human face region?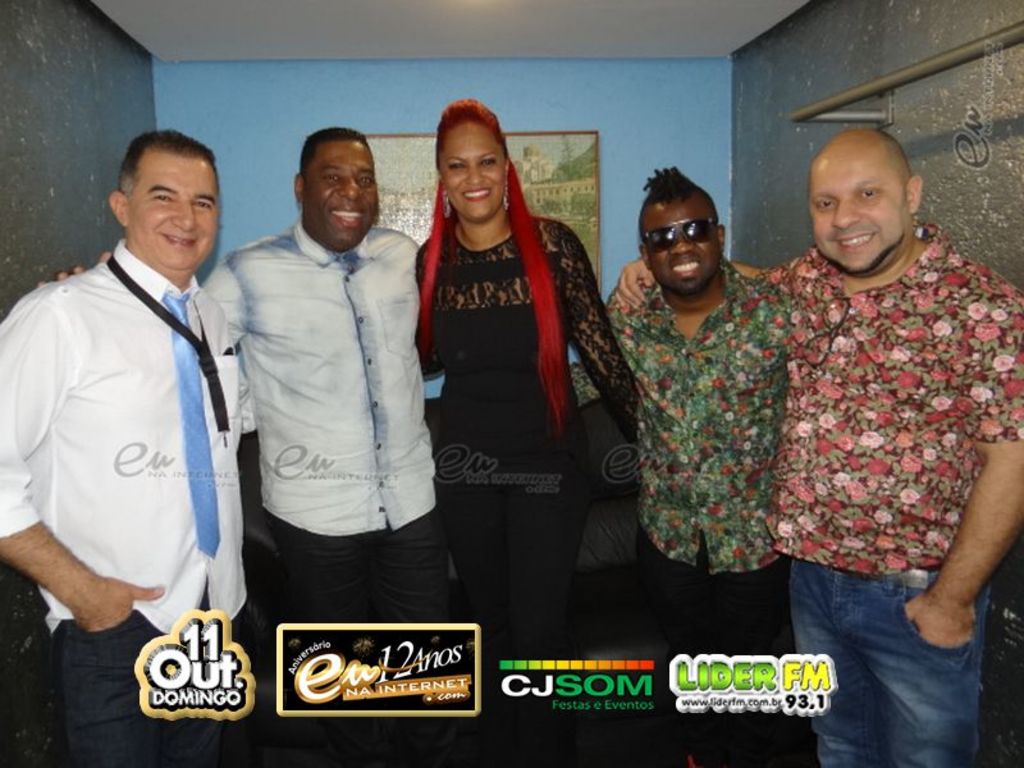
438 125 504 216
